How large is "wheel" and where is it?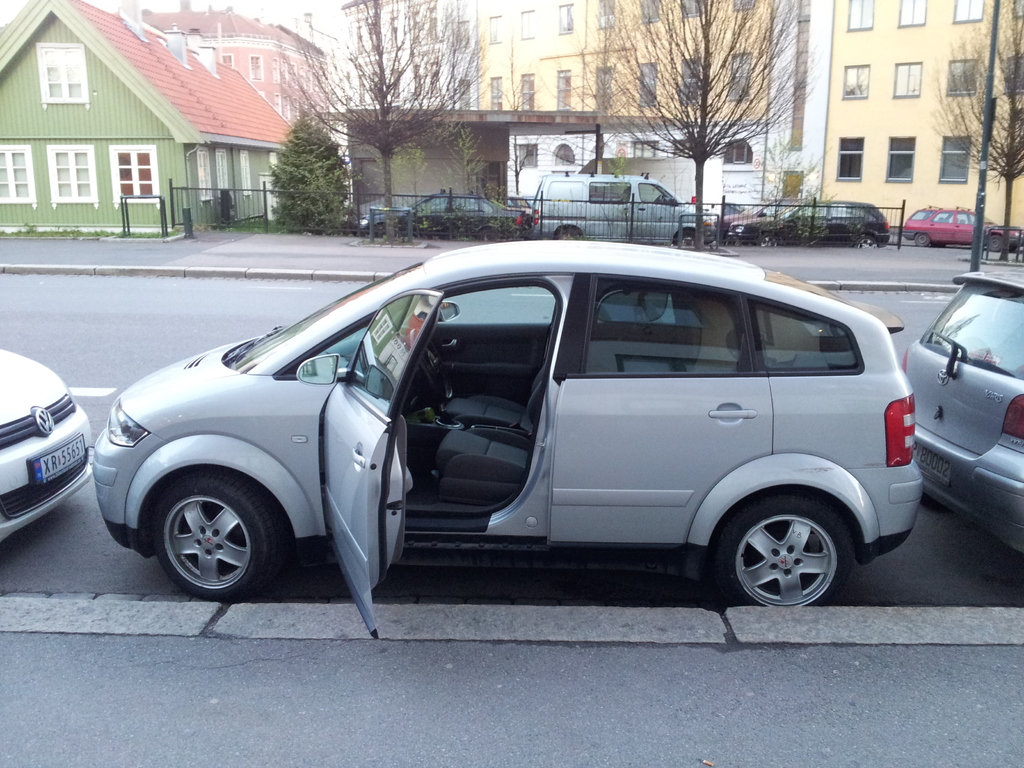
Bounding box: rect(991, 234, 1004, 253).
